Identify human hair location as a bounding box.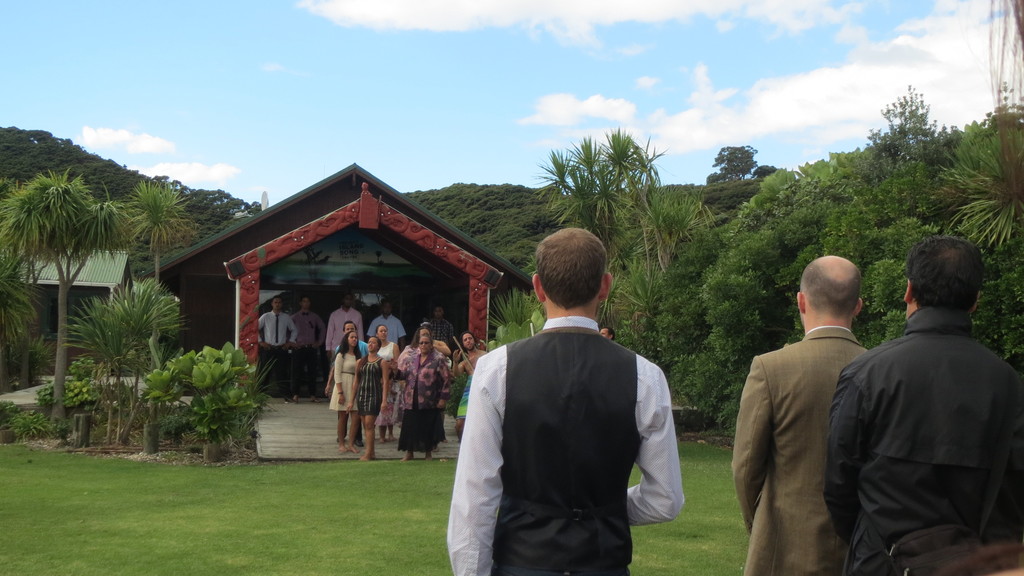
<bbox>375, 325, 388, 335</bbox>.
